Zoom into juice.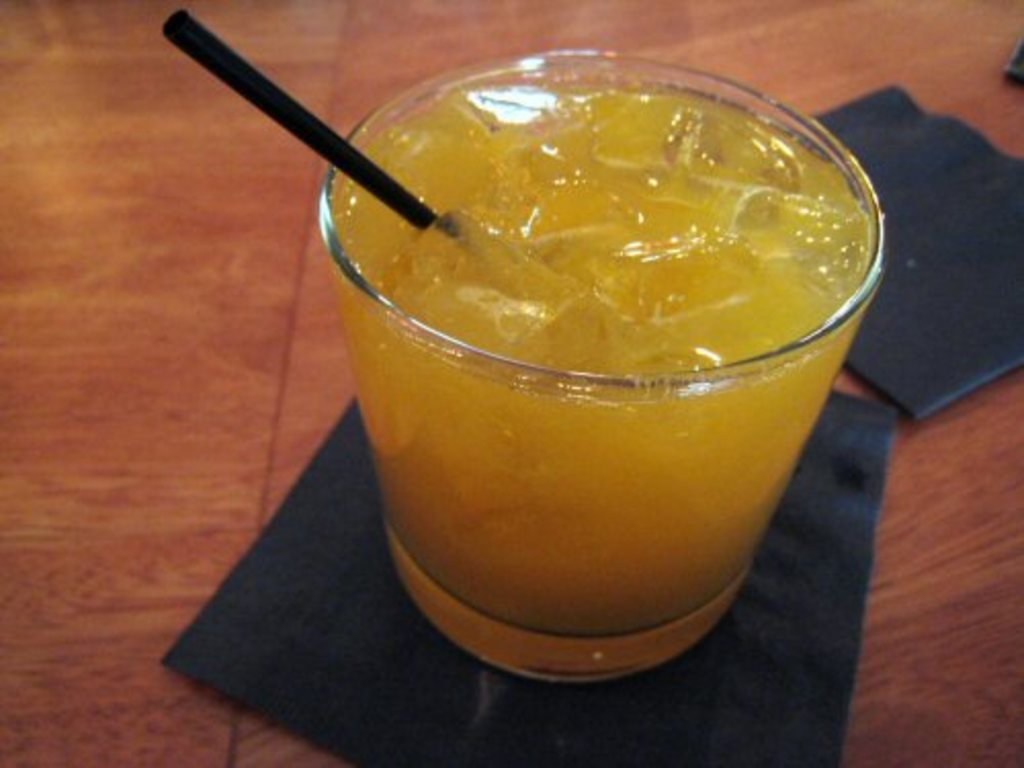
Zoom target: detection(309, 61, 881, 686).
